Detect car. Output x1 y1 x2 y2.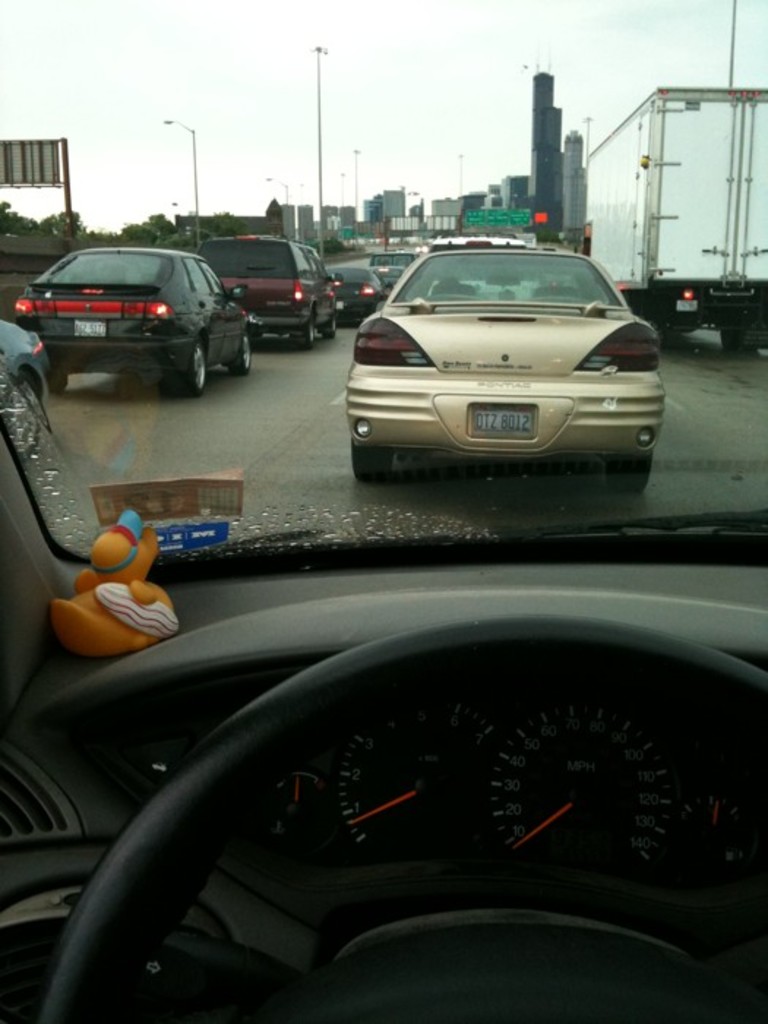
366 246 413 268.
